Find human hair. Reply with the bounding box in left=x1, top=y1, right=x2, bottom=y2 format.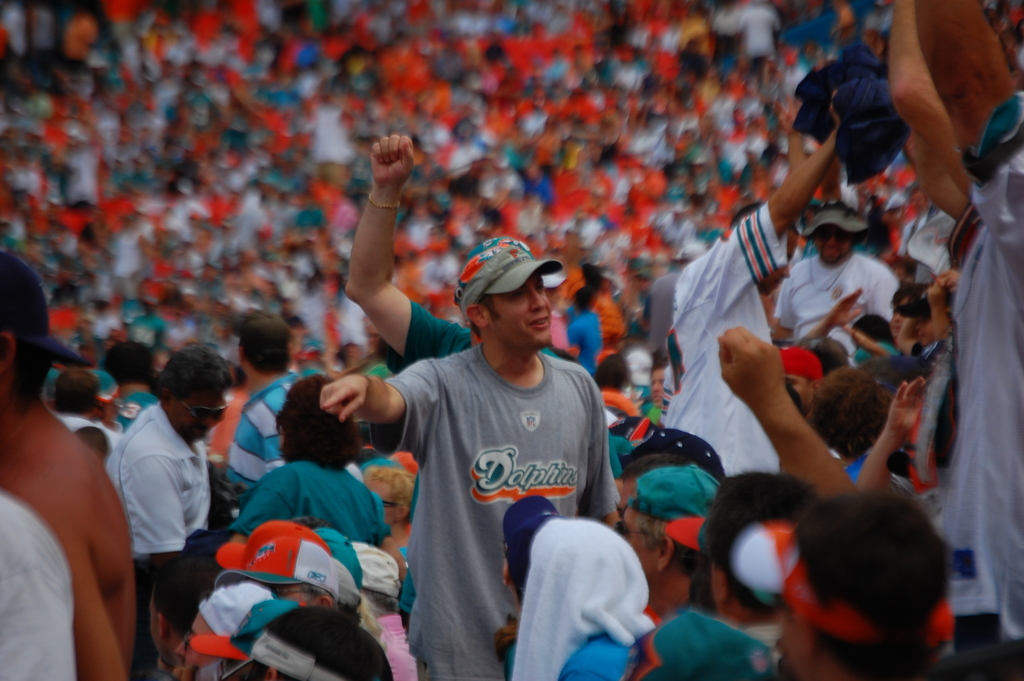
left=854, top=311, right=893, bottom=348.
